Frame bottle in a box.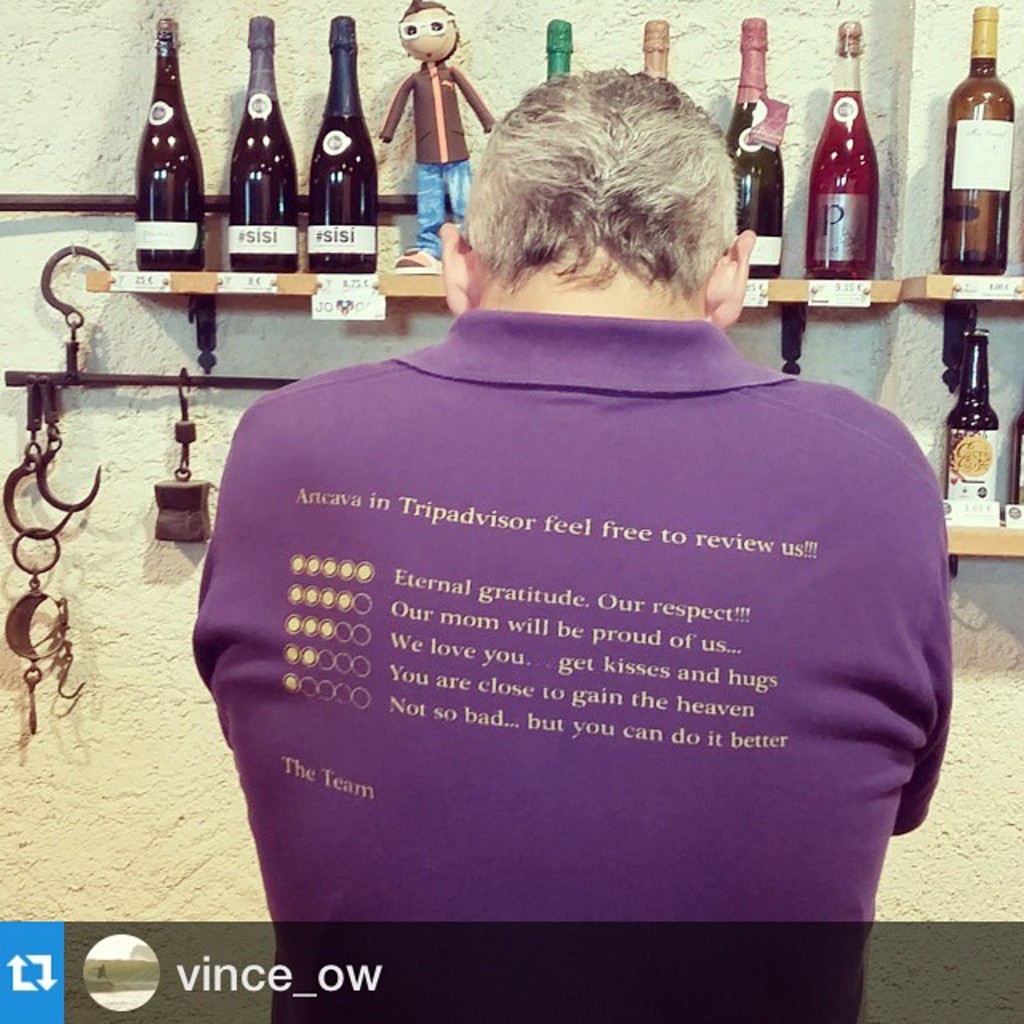
box(944, 2, 1016, 270).
